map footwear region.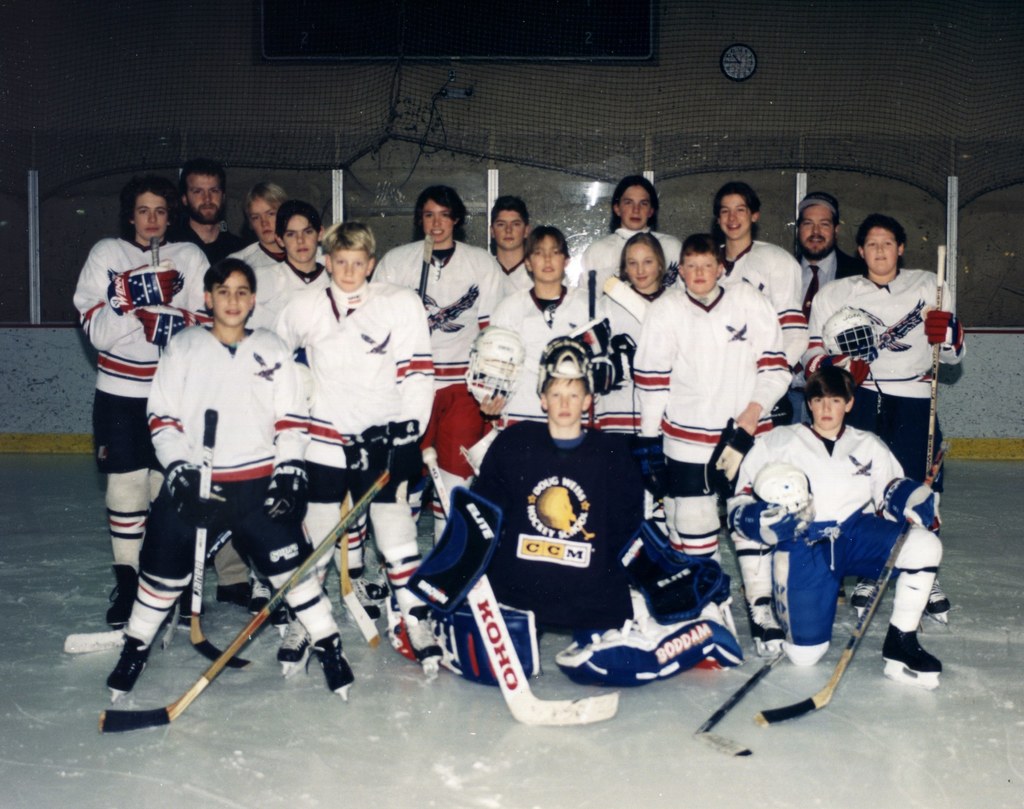
Mapped to Rect(246, 577, 271, 618).
